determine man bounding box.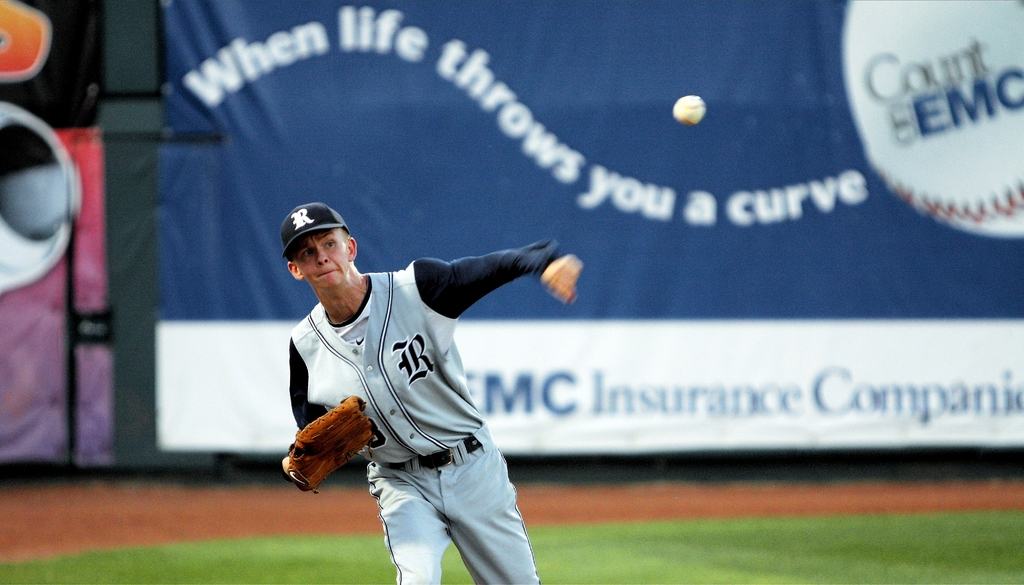
Determined: <region>268, 195, 564, 571</region>.
